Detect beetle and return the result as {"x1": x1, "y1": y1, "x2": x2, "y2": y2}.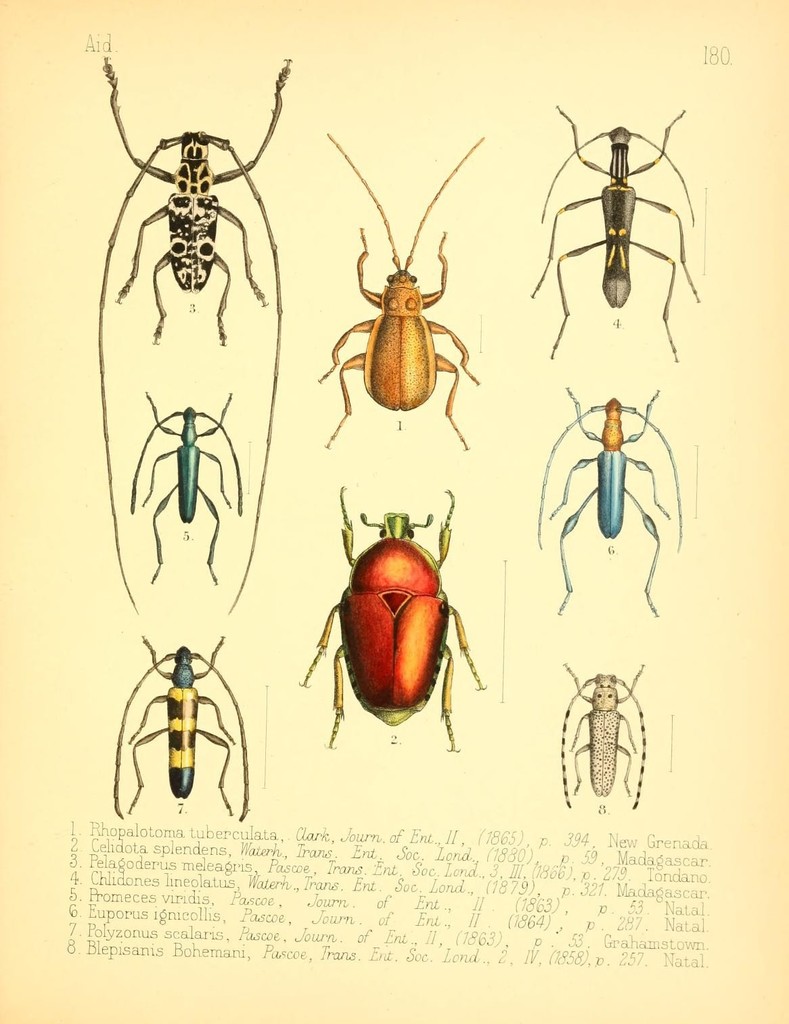
{"x1": 299, "y1": 497, "x2": 491, "y2": 731}.
